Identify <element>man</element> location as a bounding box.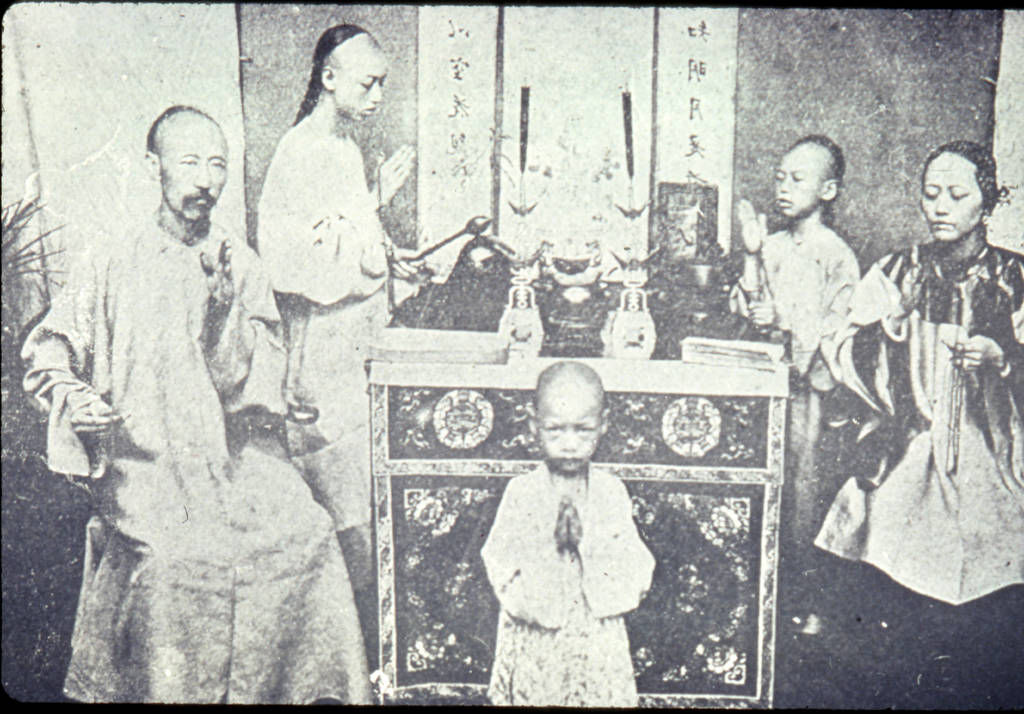
260/27/419/573.
